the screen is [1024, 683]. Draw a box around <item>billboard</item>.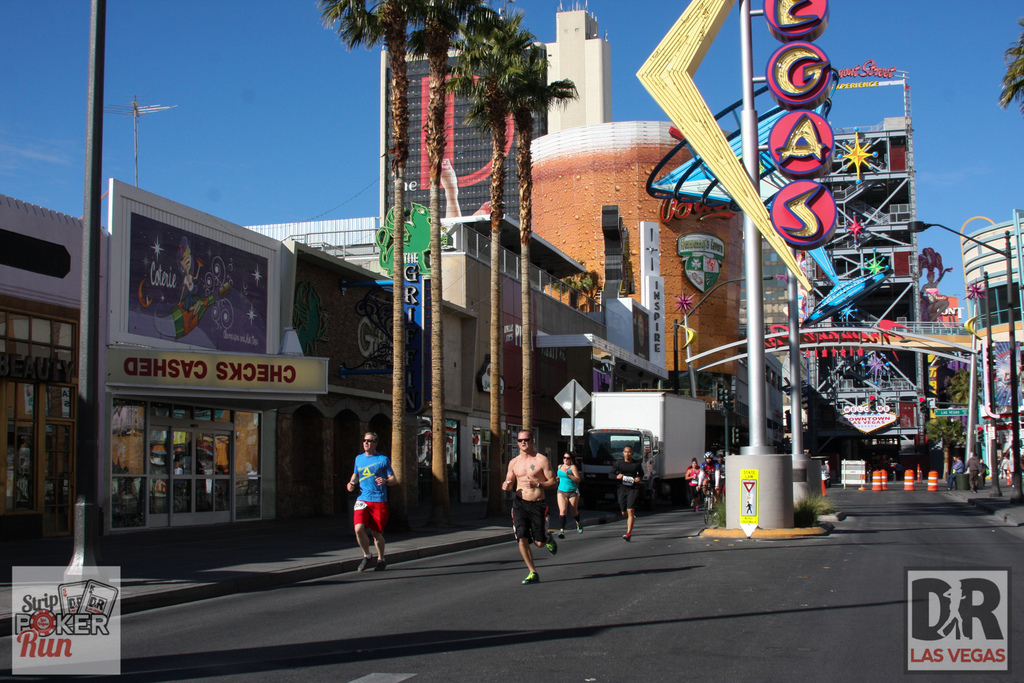
l=14, t=558, r=122, b=679.
